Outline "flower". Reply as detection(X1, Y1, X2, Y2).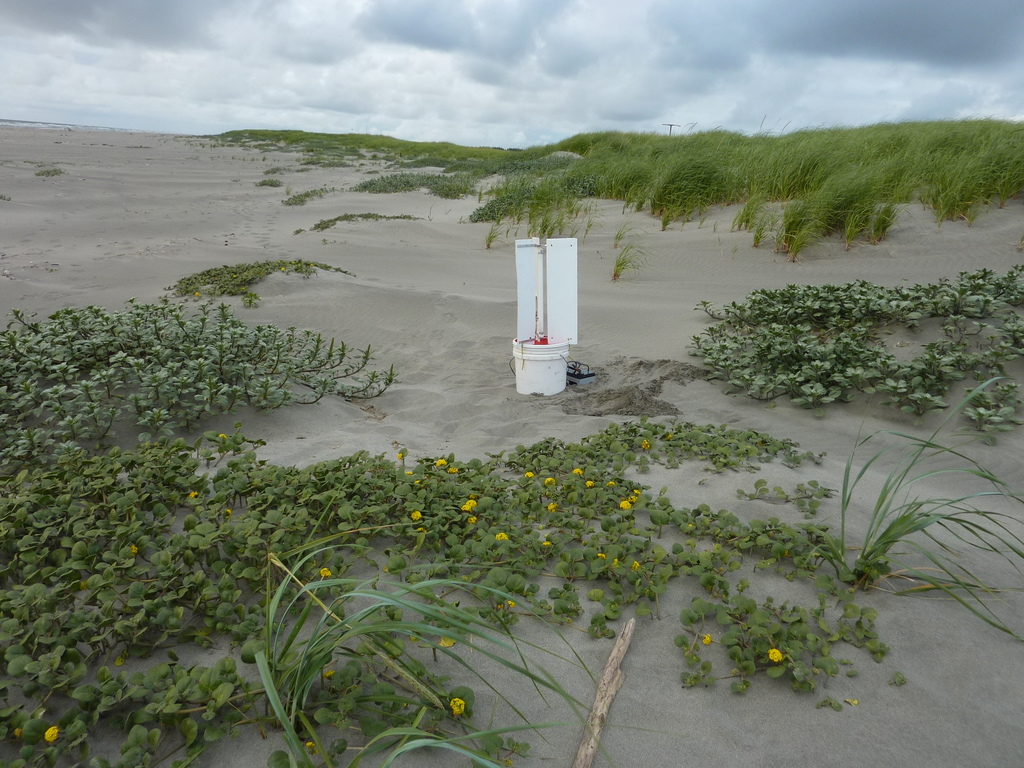
detection(704, 631, 714, 647).
